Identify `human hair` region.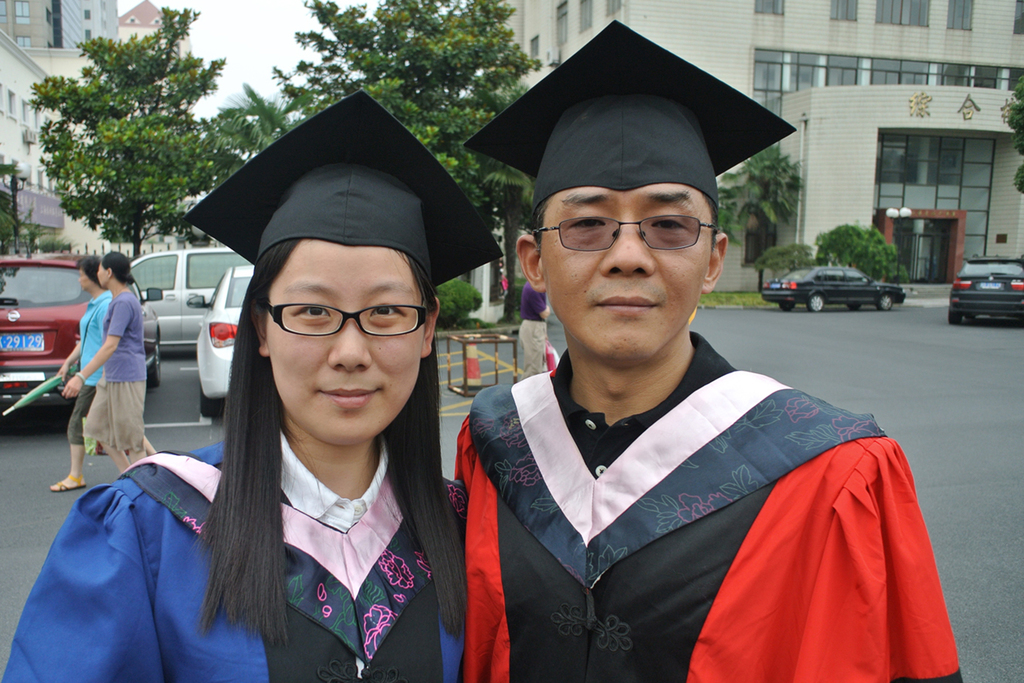
Region: <region>76, 256, 106, 286</region>.
